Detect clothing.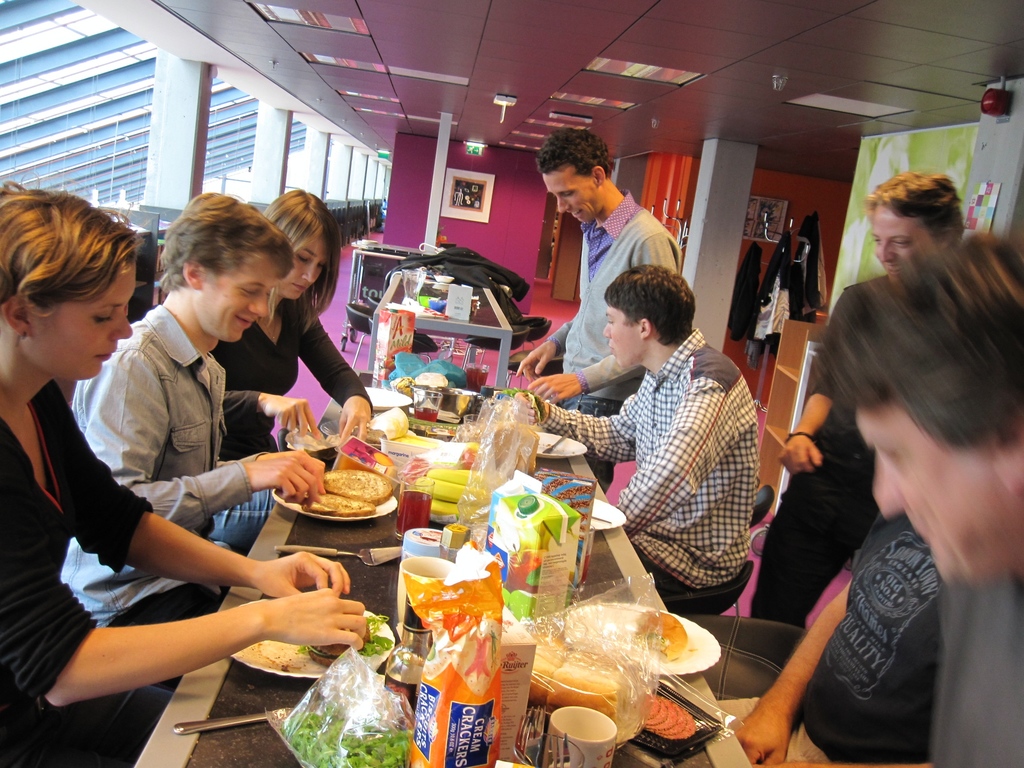
Detected at region(56, 302, 249, 631).
